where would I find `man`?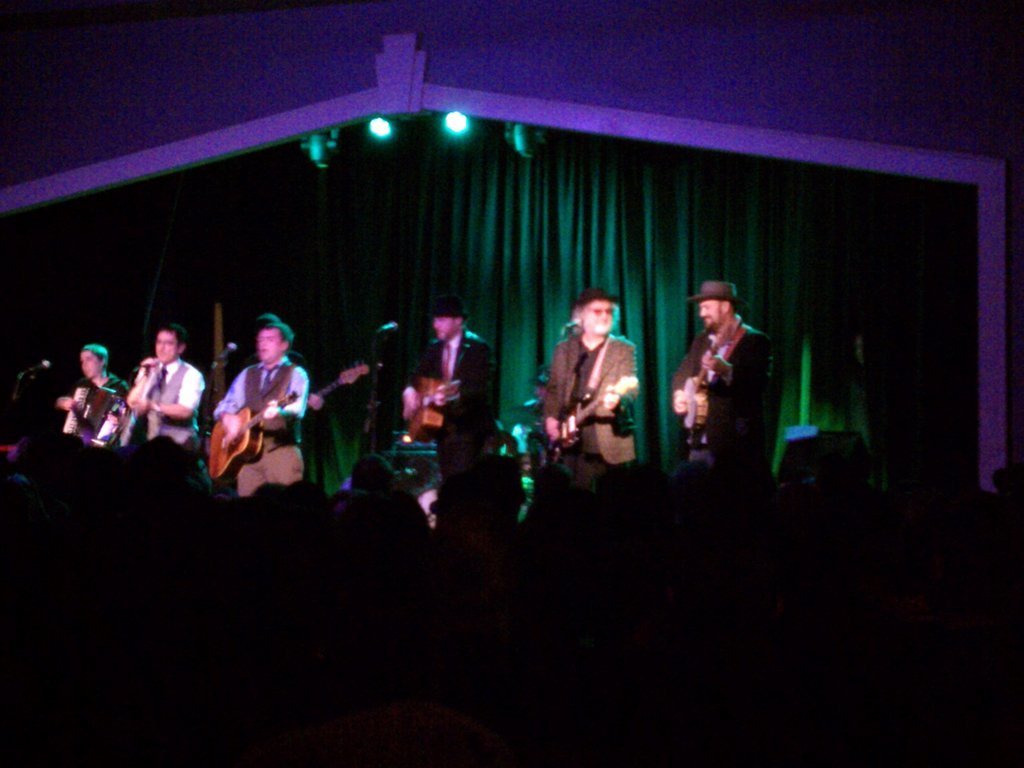
At x1=670 y1=279 x2=781 y2=476.
